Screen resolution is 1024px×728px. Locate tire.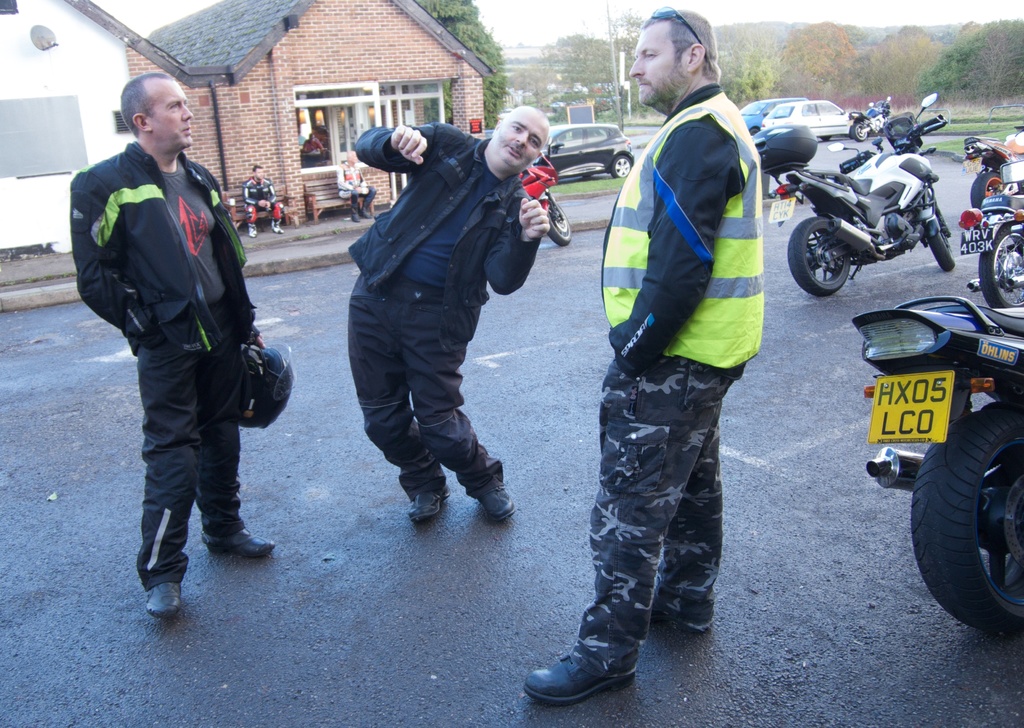
box(792, 218, 854, 297).
